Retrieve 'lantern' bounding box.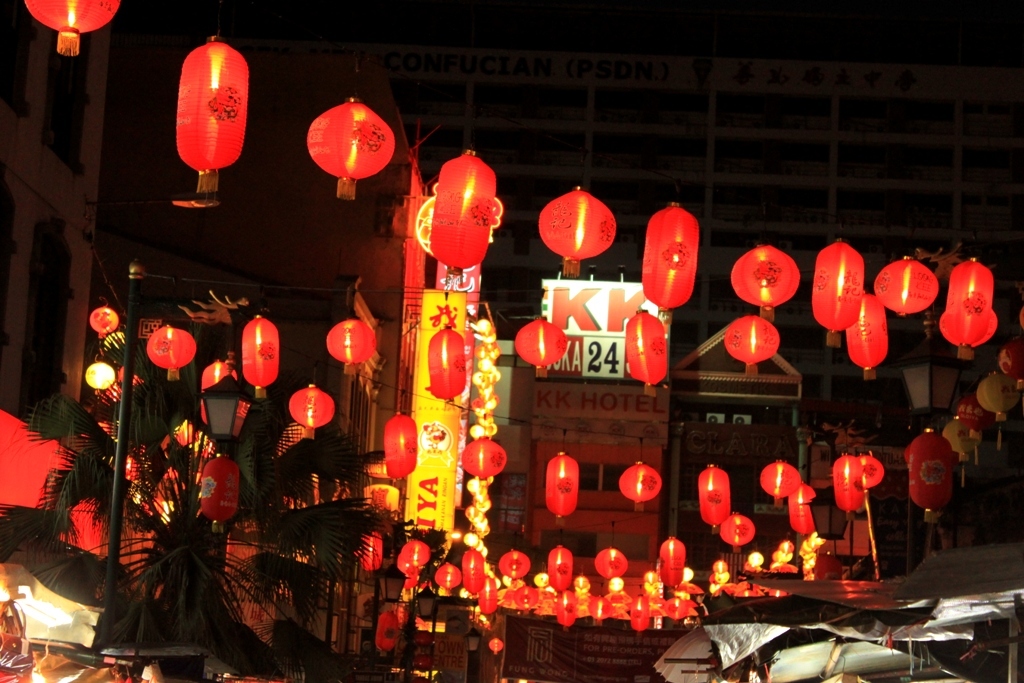
Bounding box: (23,0,119,53).
